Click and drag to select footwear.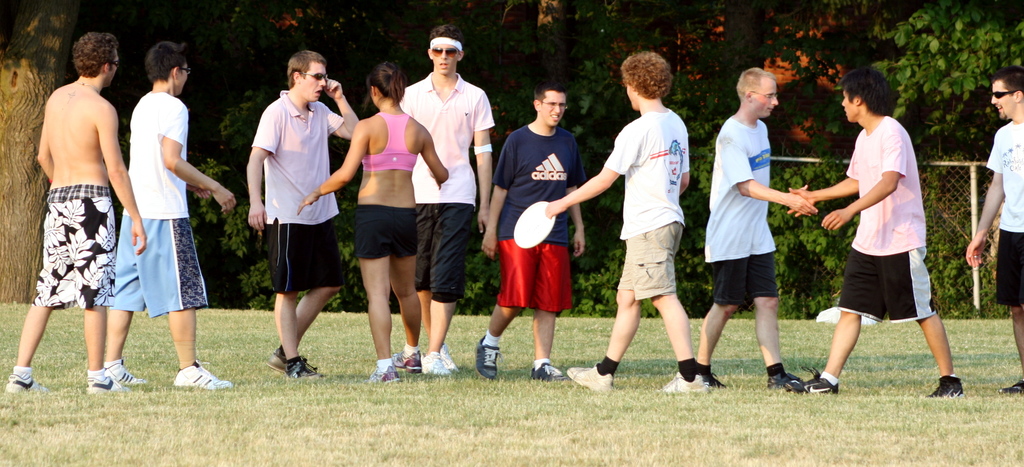
Selection: l=1001, t=376, r=1020, b=396.
